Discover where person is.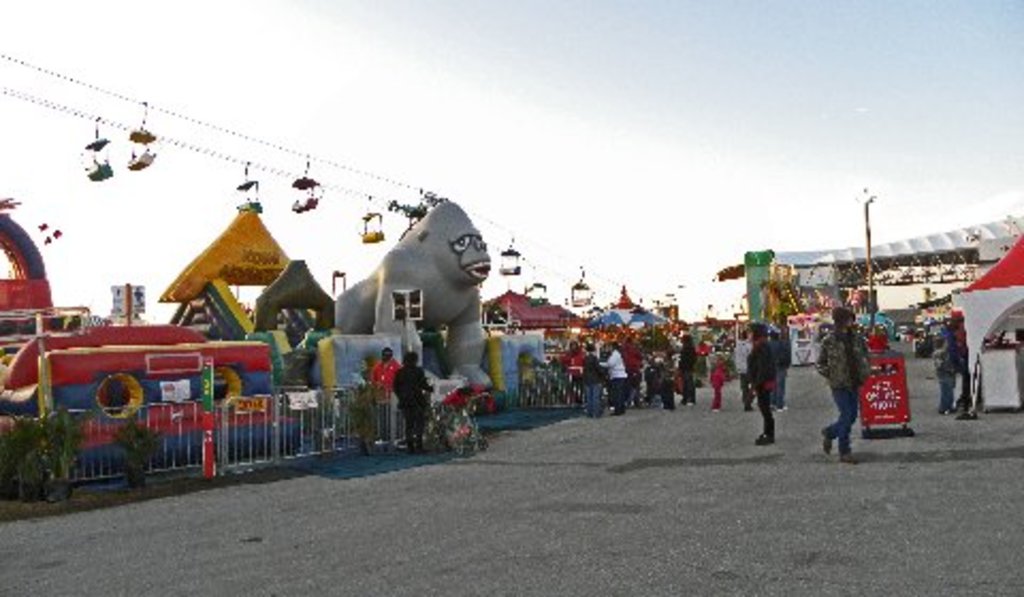
Discovered at {"x1": 356, "y1": 341, "x2": 407, "y2": 424}.
